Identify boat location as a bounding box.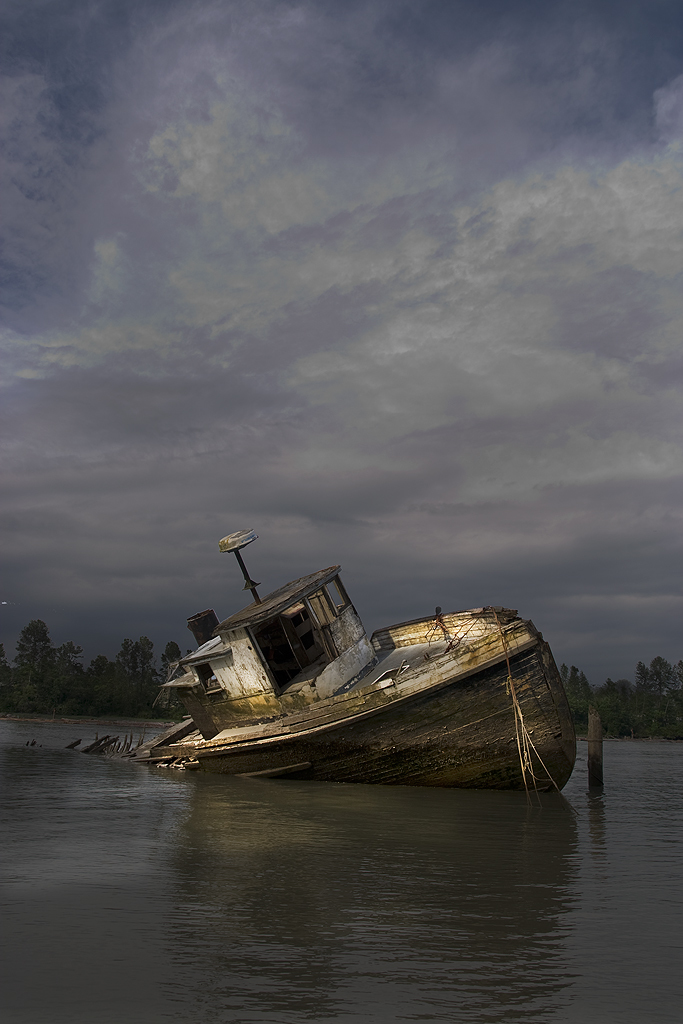
box(130, 526, 592, 801).
